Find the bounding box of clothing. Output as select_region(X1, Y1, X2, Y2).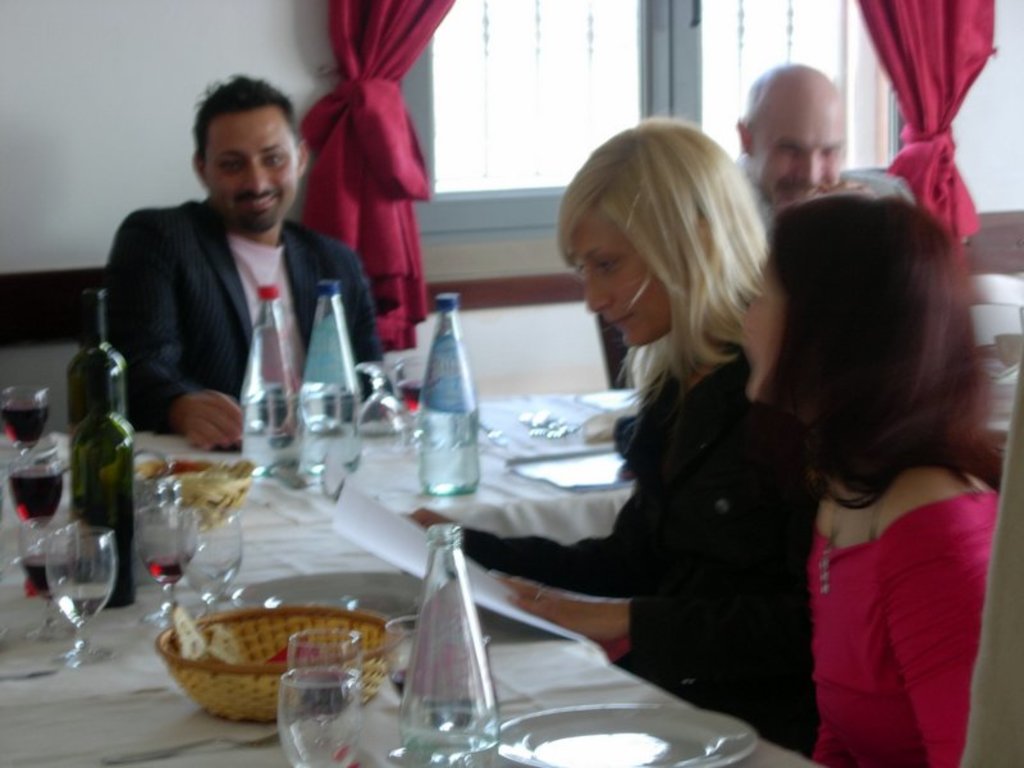
select_region(109, 192, 378, 434).
